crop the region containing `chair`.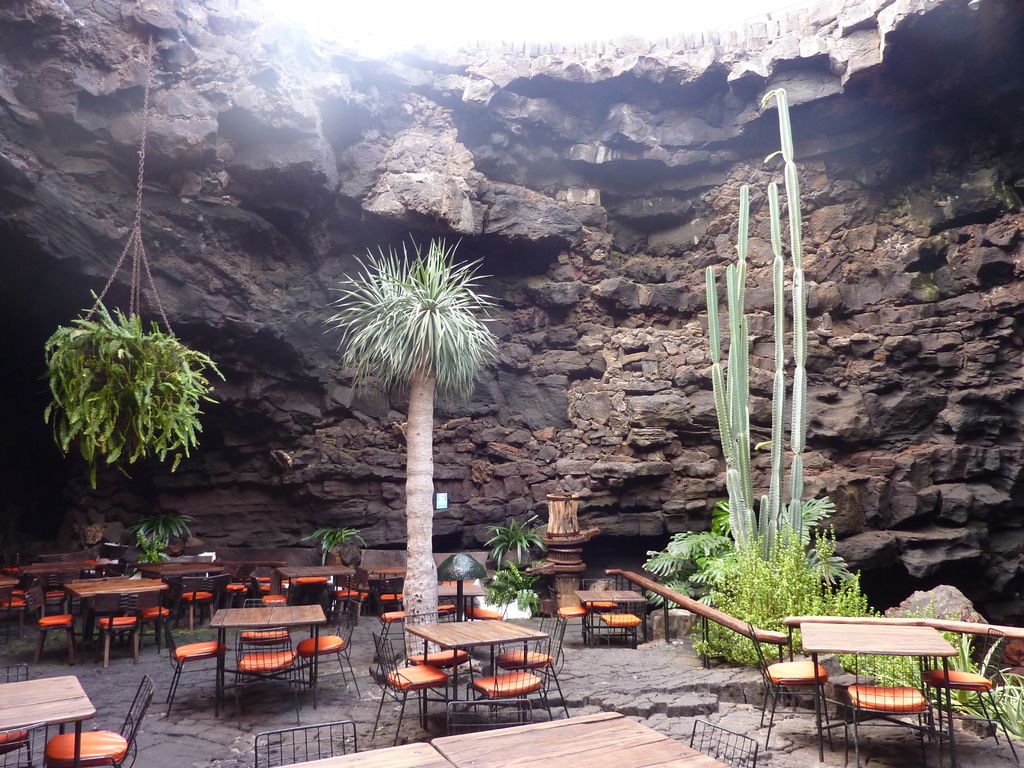
Crop region: (469,587,520,624).
